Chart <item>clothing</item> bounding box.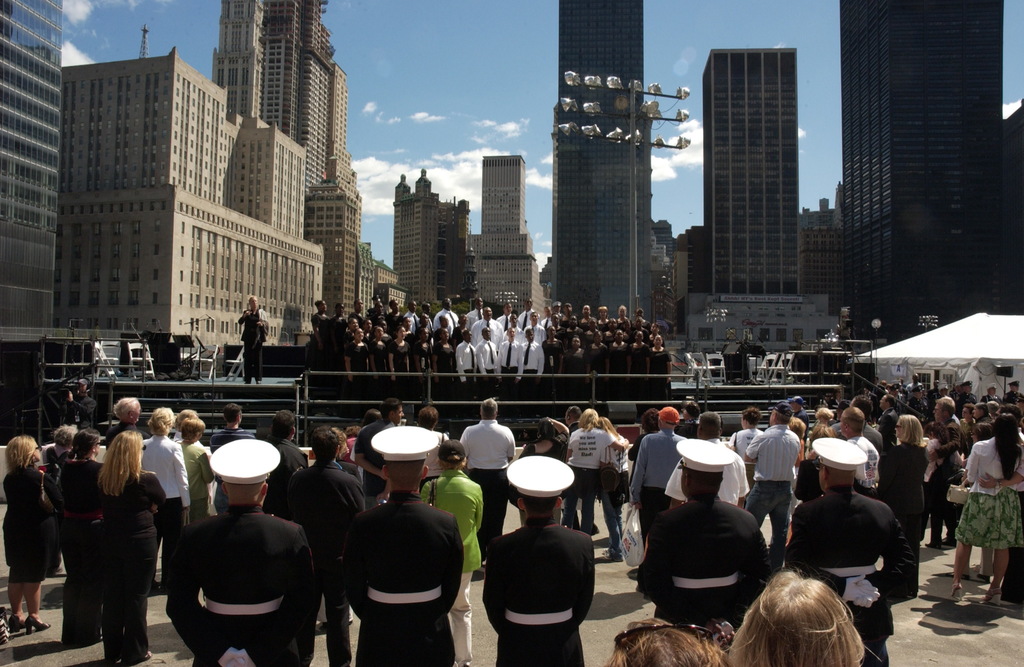
Charted: 364/343/397/385.
